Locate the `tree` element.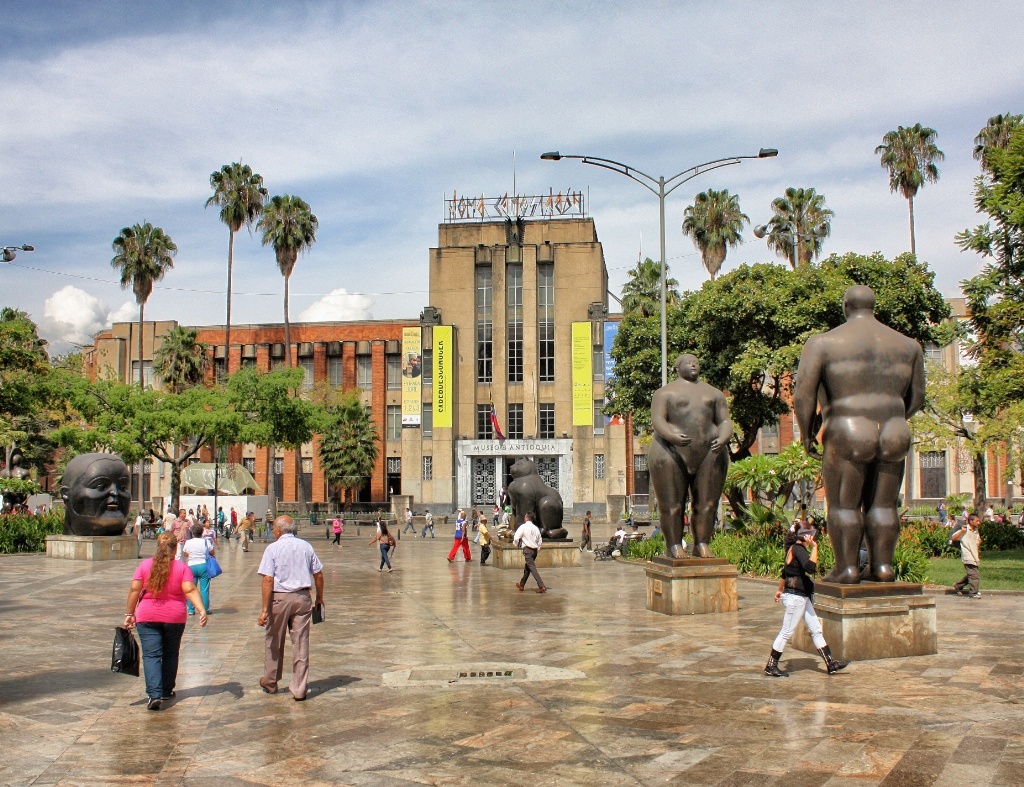
Element bbox: bbox=[673, 241, 968, 535].
